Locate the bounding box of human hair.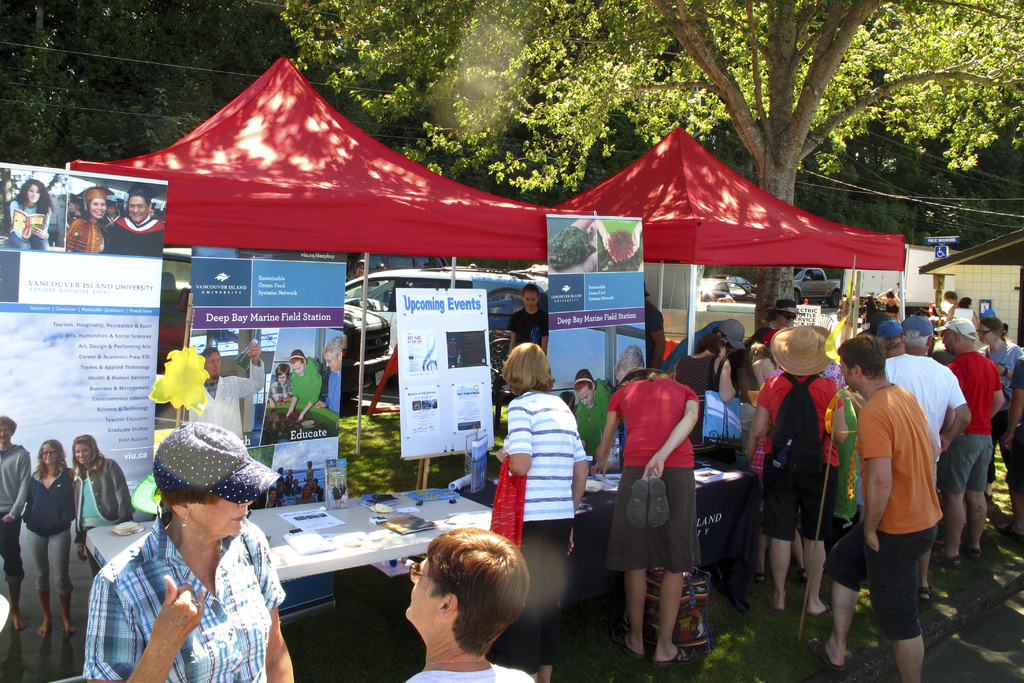
Bounding box: 499,344,556,399.
